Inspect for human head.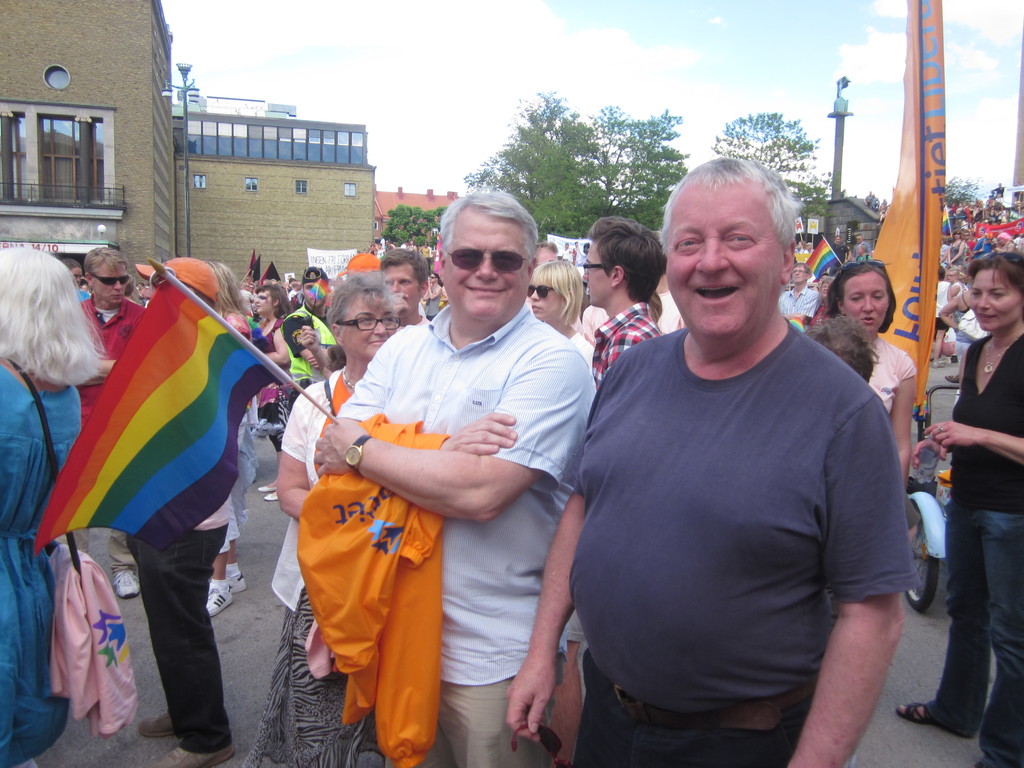
Inspection: 659/150/808/323.
